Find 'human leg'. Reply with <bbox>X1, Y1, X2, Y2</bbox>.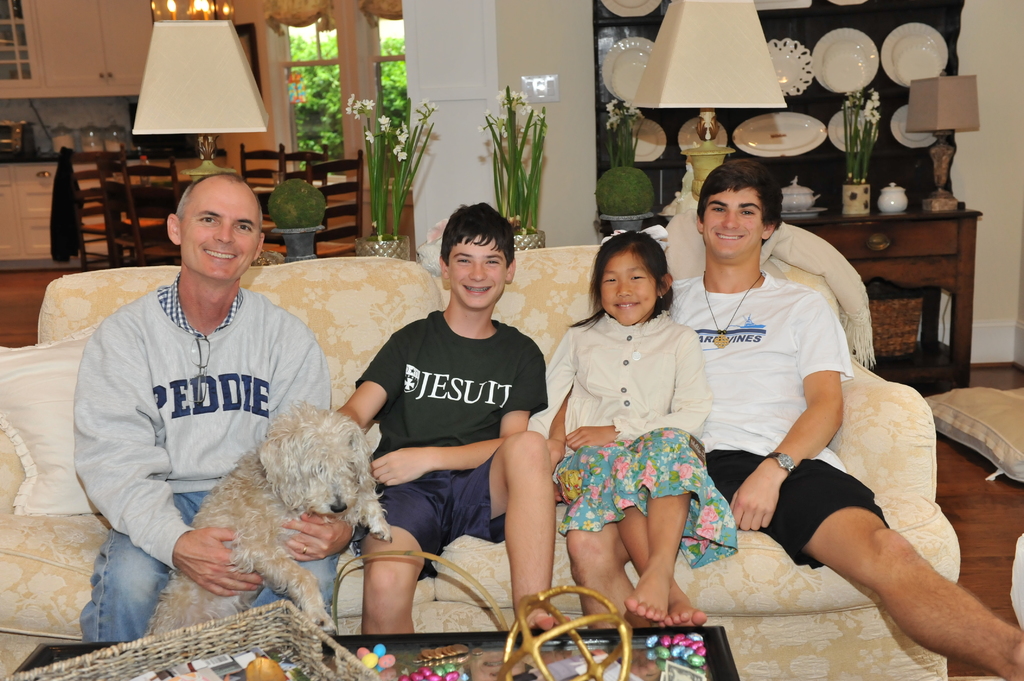
<bbox>740, 456, 1023, 680</bbox>.
